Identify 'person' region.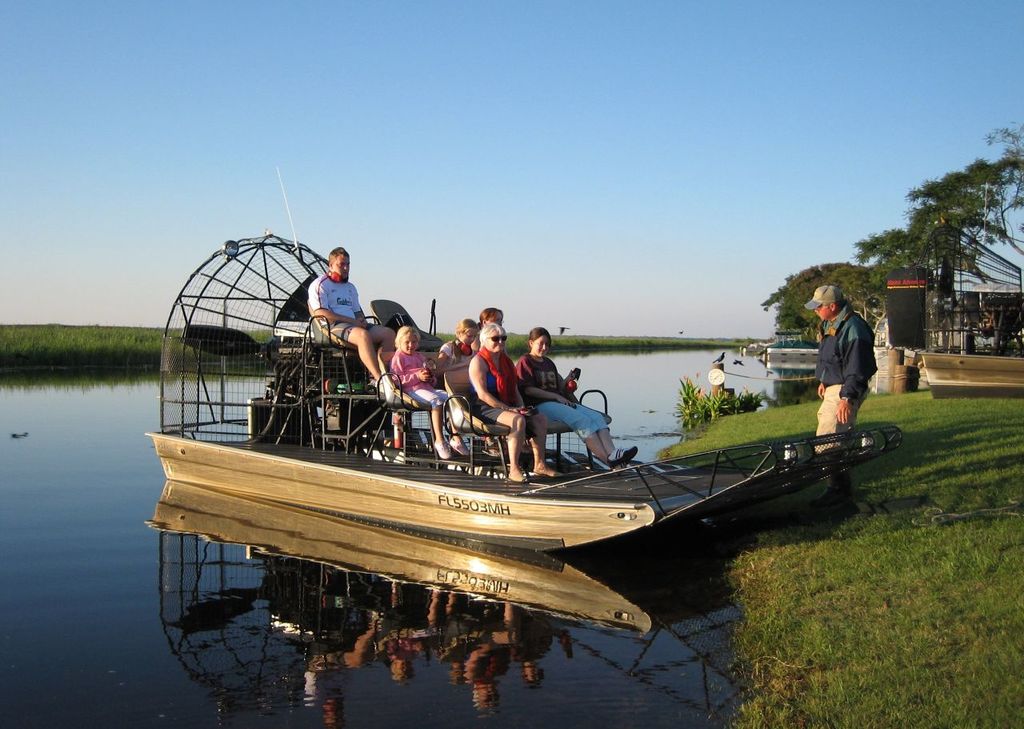
Region: [x1=802, y1=281, x2=878, y2=511].
